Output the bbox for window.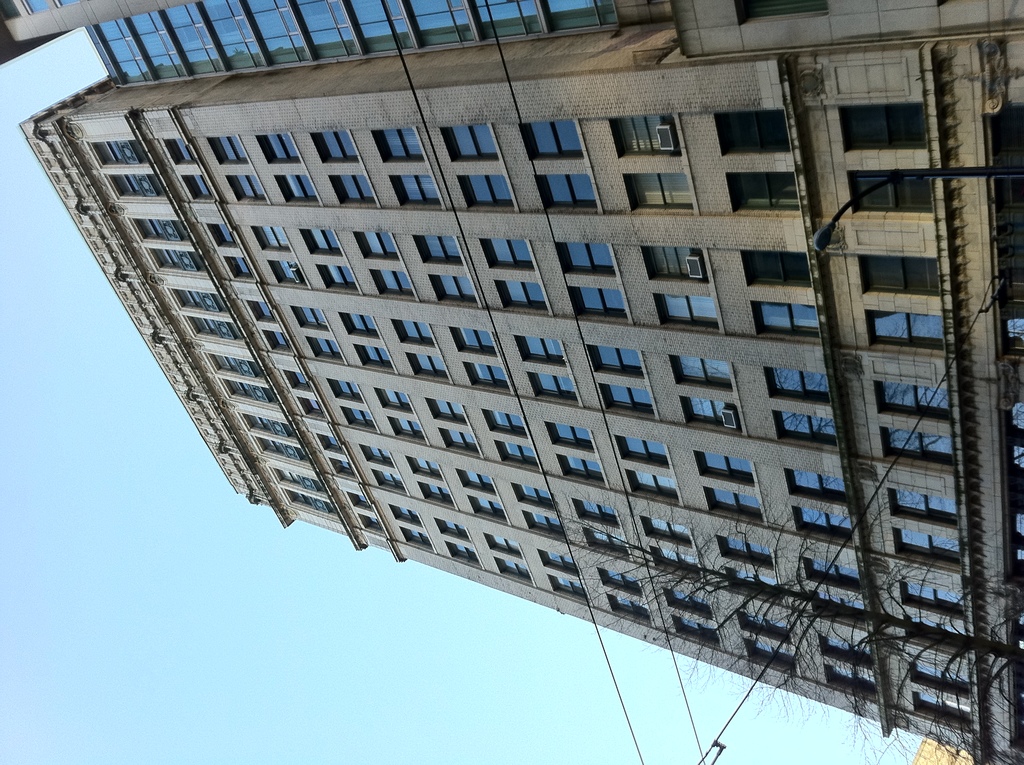
<bbox>327, 379, 362, 404</bbox>.
